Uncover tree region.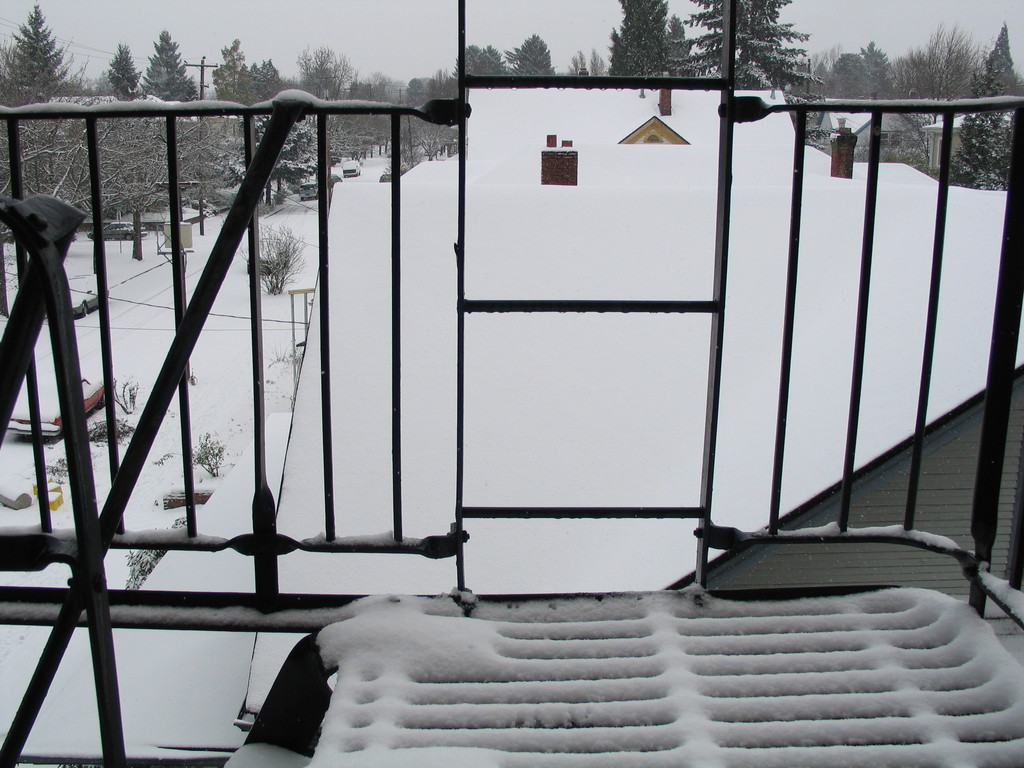
Uncovered: 12, 16, 81, 99.
